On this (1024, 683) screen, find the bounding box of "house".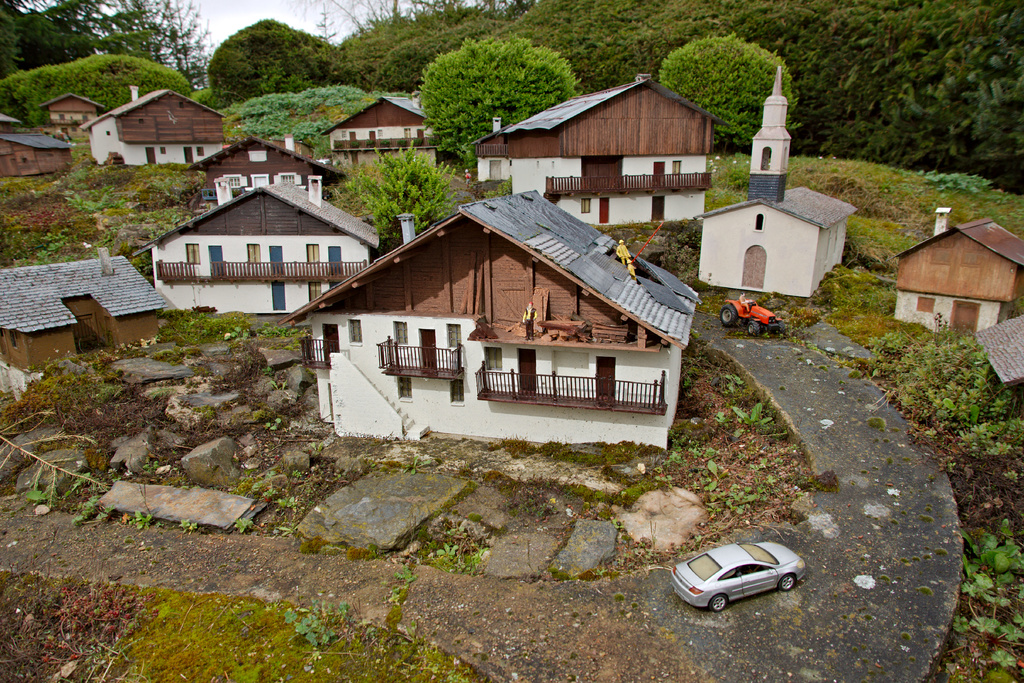
Bounding box: select_region(332, 88, 452, 177).
